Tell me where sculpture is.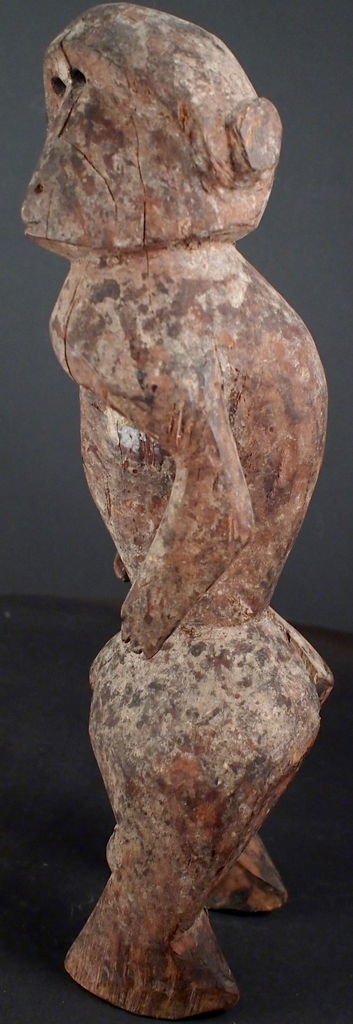
sculpture is at locate(28, 19, 322, 791).
